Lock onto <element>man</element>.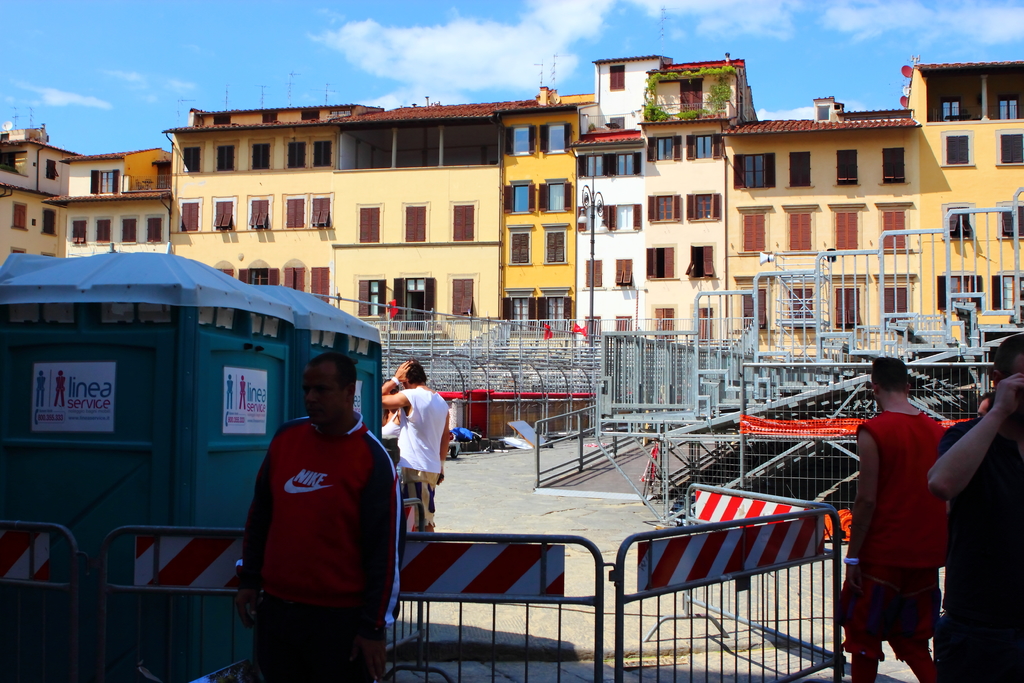
Locked: {"left": 840, "top": 354, "right": 945, "bottom": 682}.
